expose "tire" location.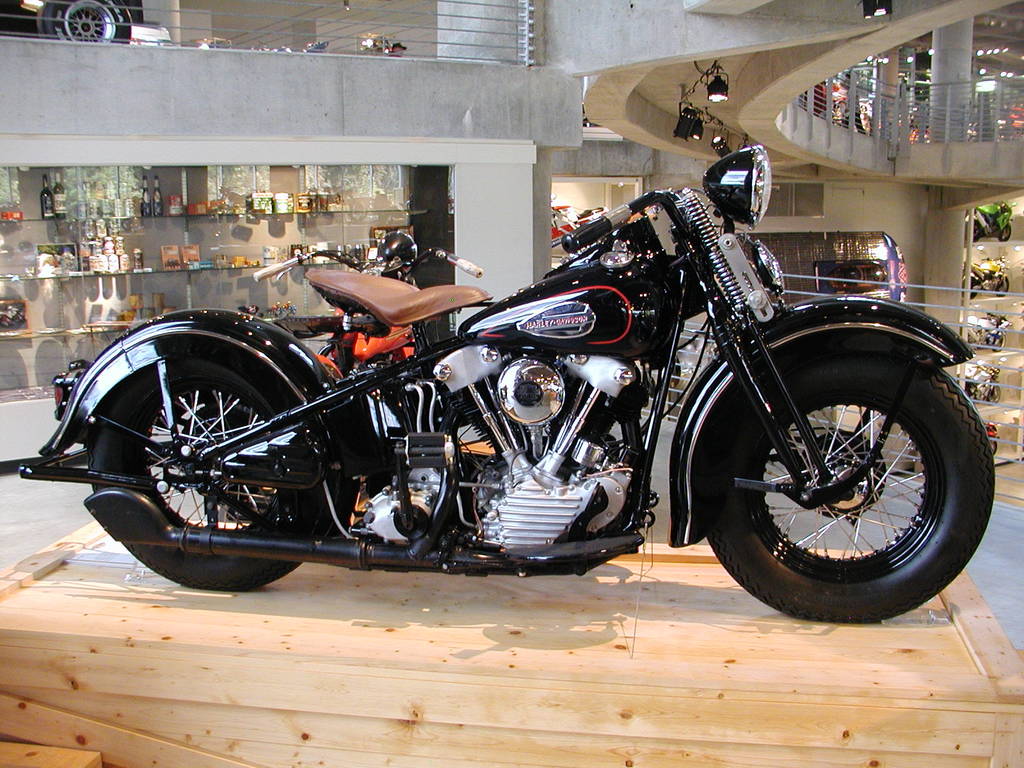
Exposed at l=699, t=346, r=992, b=625.
